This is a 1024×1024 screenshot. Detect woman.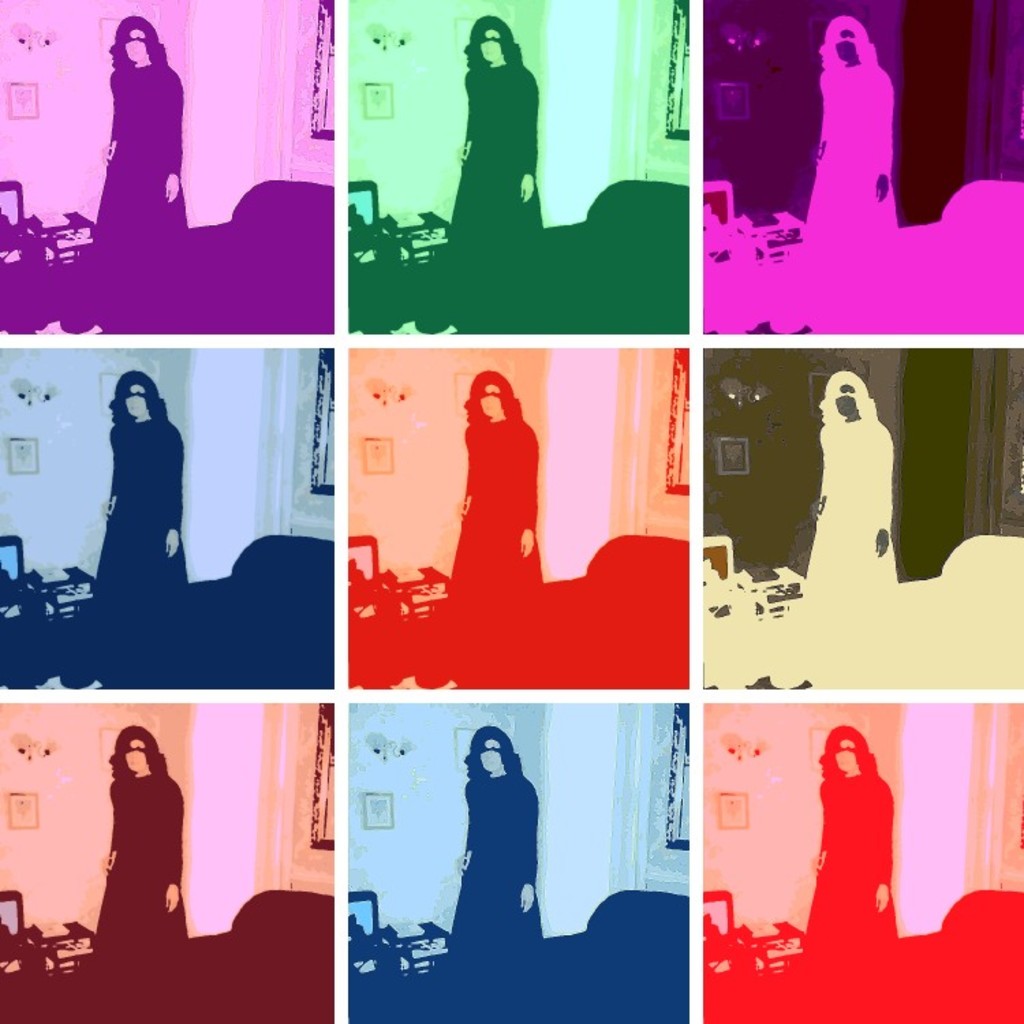
bbox=[438, 726, 561, 1019].
